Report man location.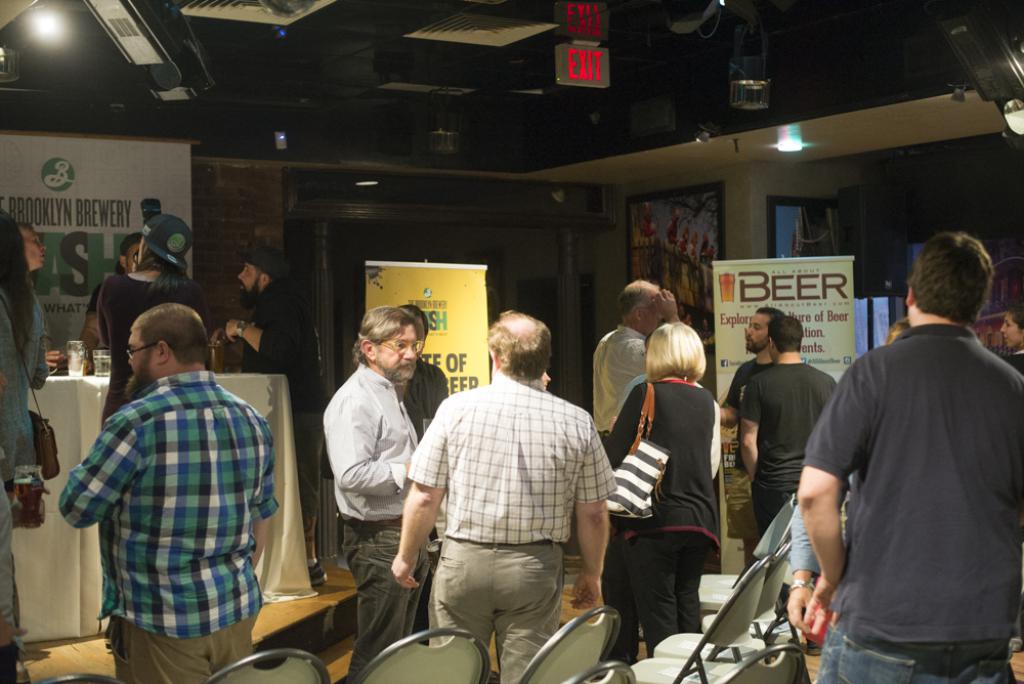
Report: BBox(213, 245, 326, 589).
